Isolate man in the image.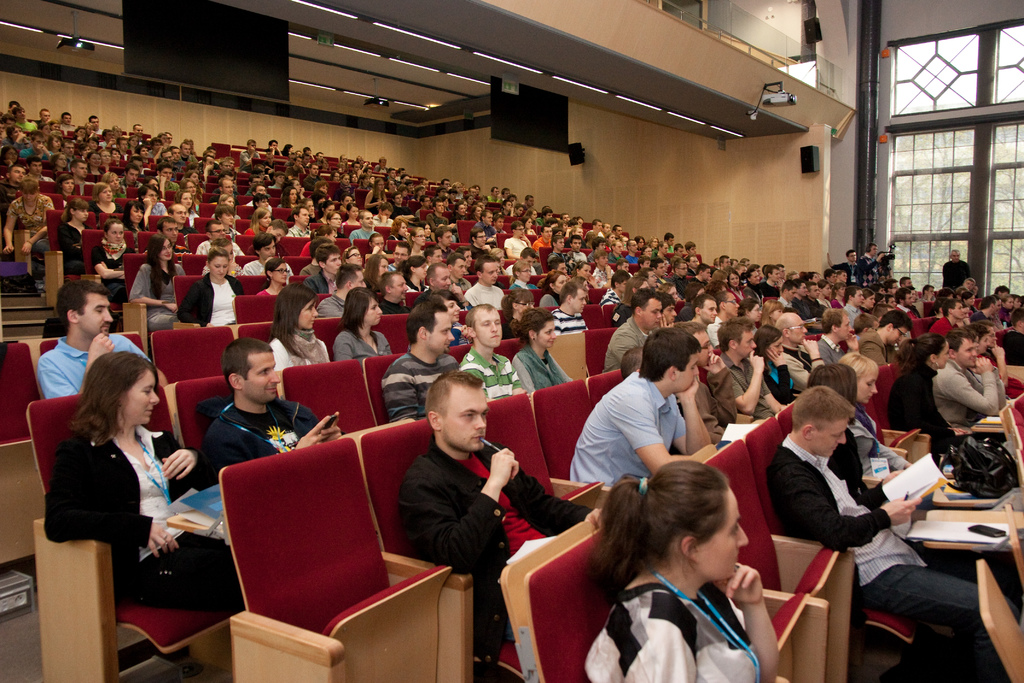
Isolated region: 682:325:729:451.
